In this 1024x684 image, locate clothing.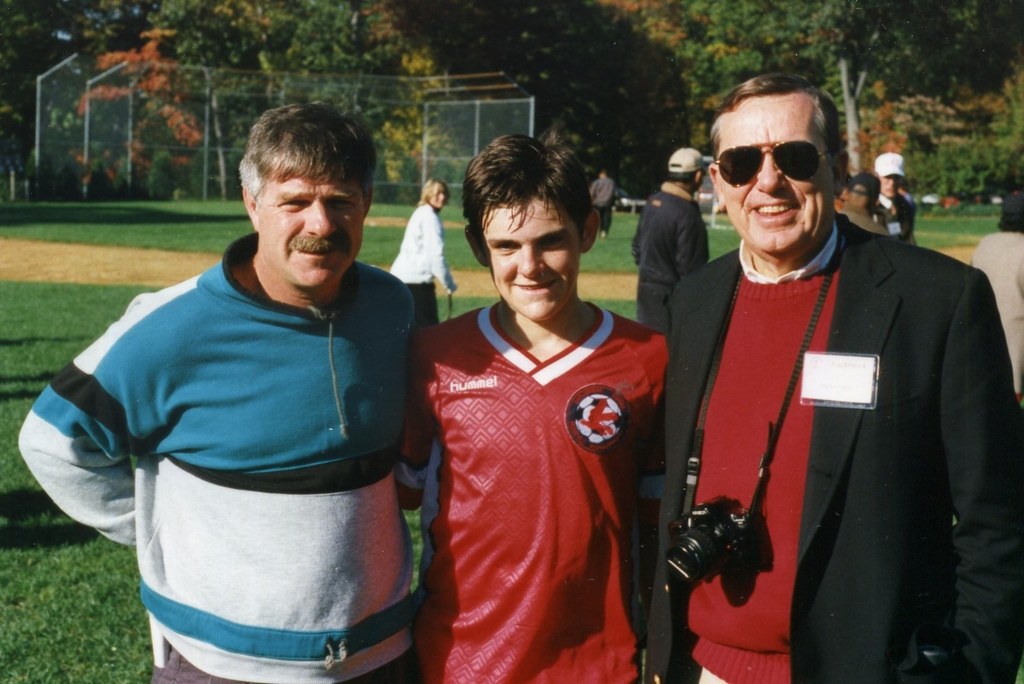
Bounding box: Rect(847, 196, 883, 231).
